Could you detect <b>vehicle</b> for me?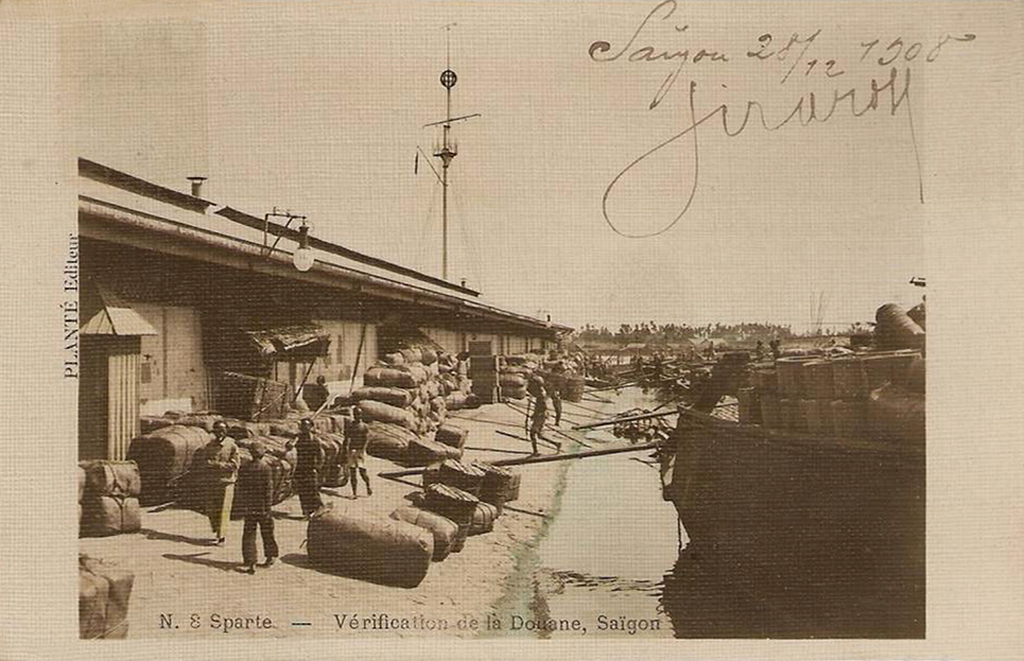
Detection result: (660,275,1023,640).
